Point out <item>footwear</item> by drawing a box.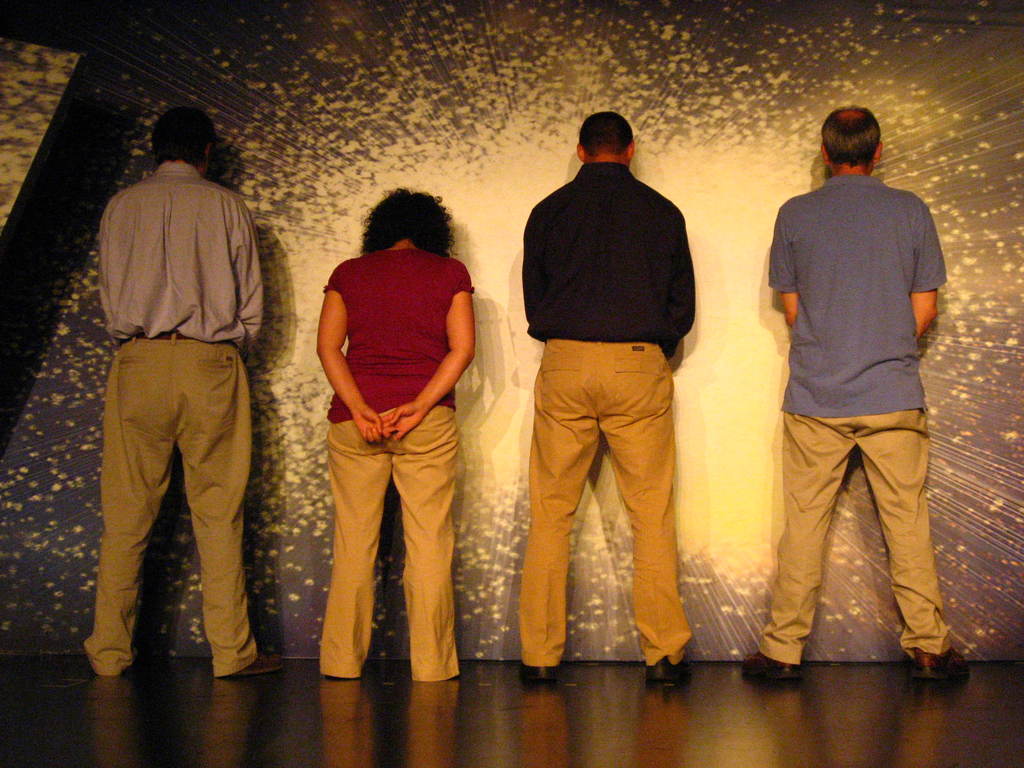
box(907, 644, 973, 678).
